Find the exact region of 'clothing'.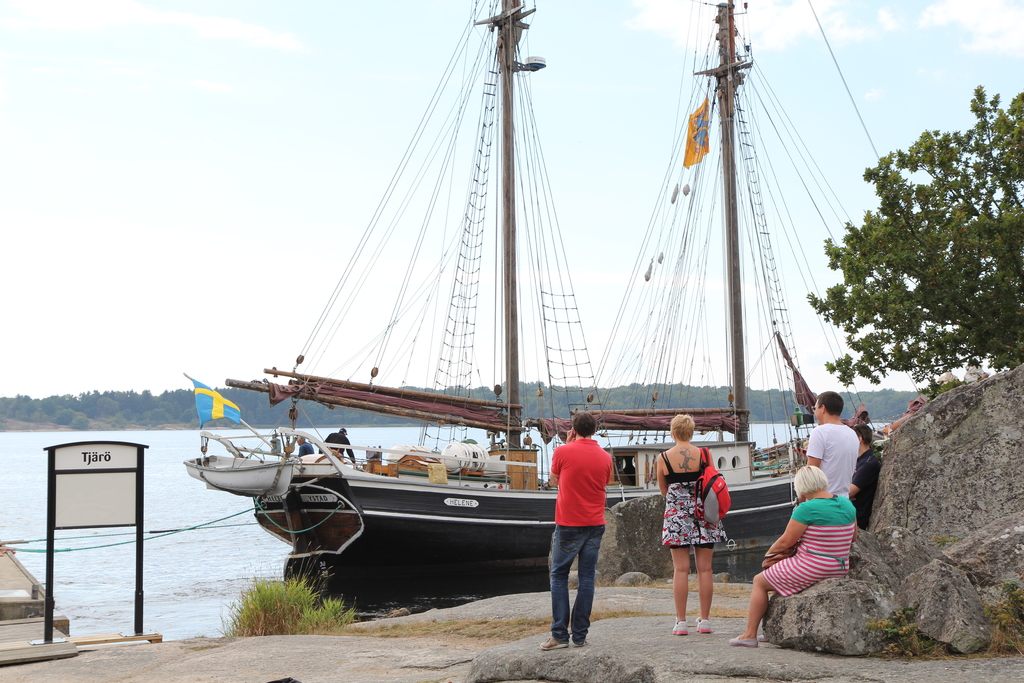
Exact region: <box>298,438,312,456</box>.
